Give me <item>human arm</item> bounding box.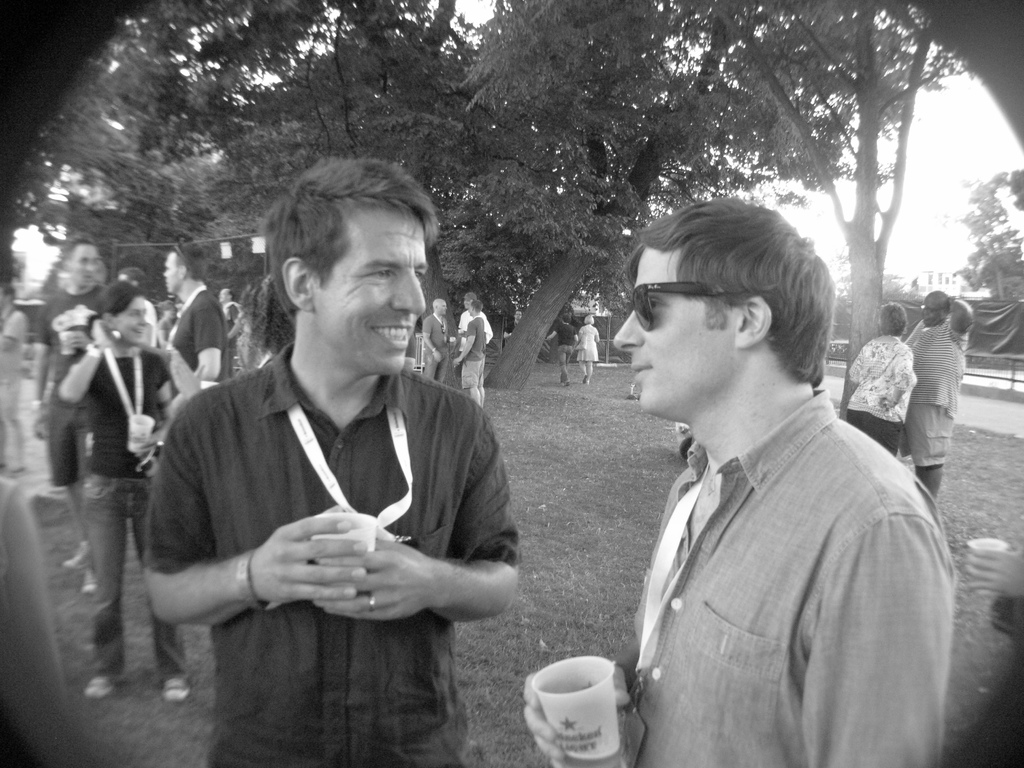
451/316/477/371.
